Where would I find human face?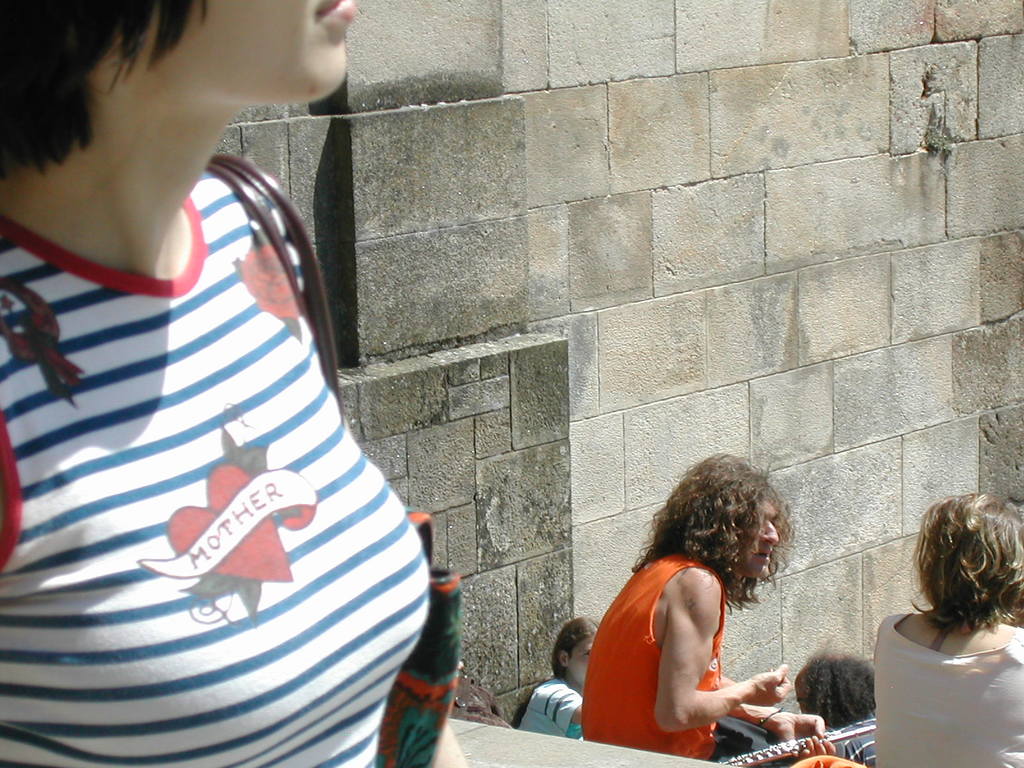
At [139, 4, 361, 105].
